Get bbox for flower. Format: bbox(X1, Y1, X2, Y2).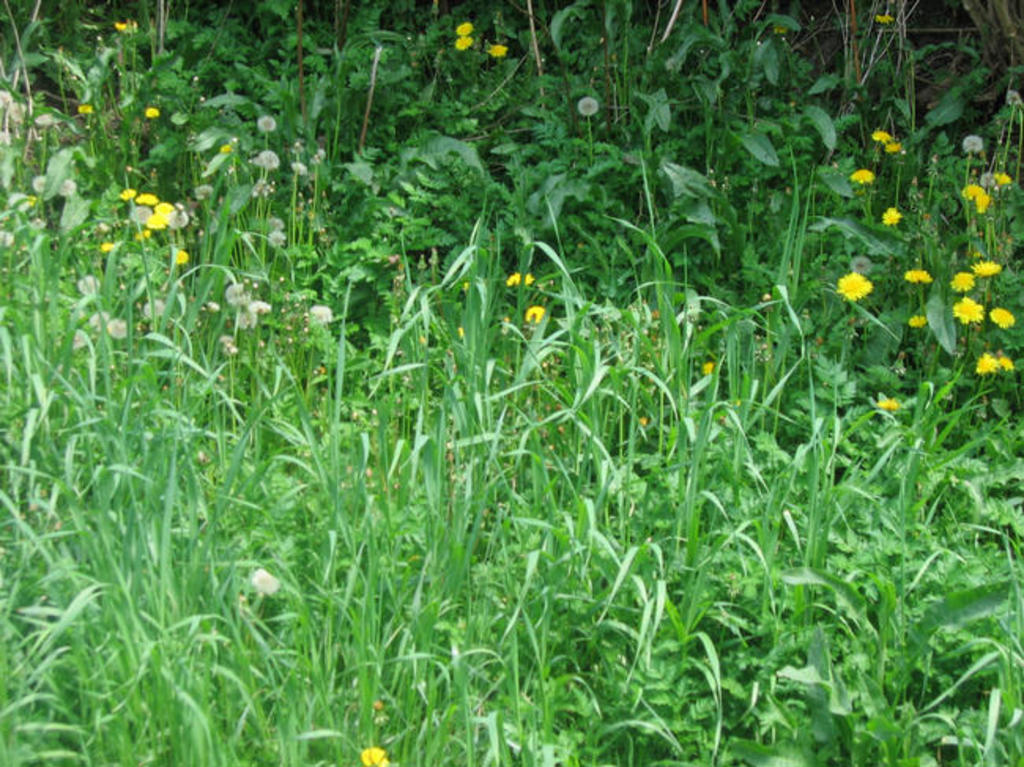
bbox(871, 128, 890, 140).
